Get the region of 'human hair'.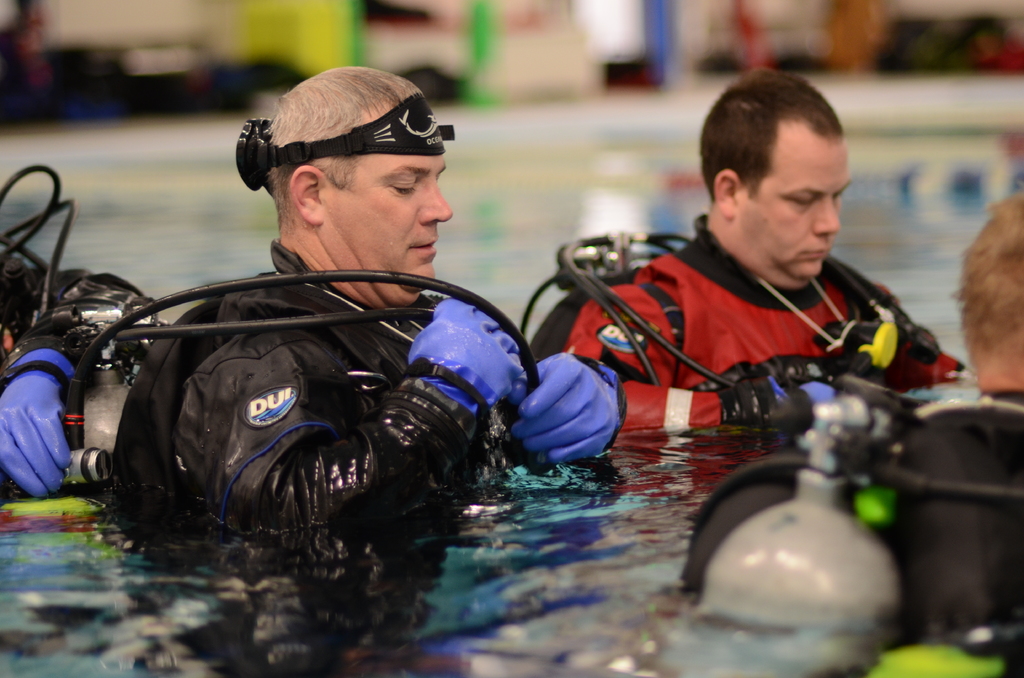
262 63 428 211.
